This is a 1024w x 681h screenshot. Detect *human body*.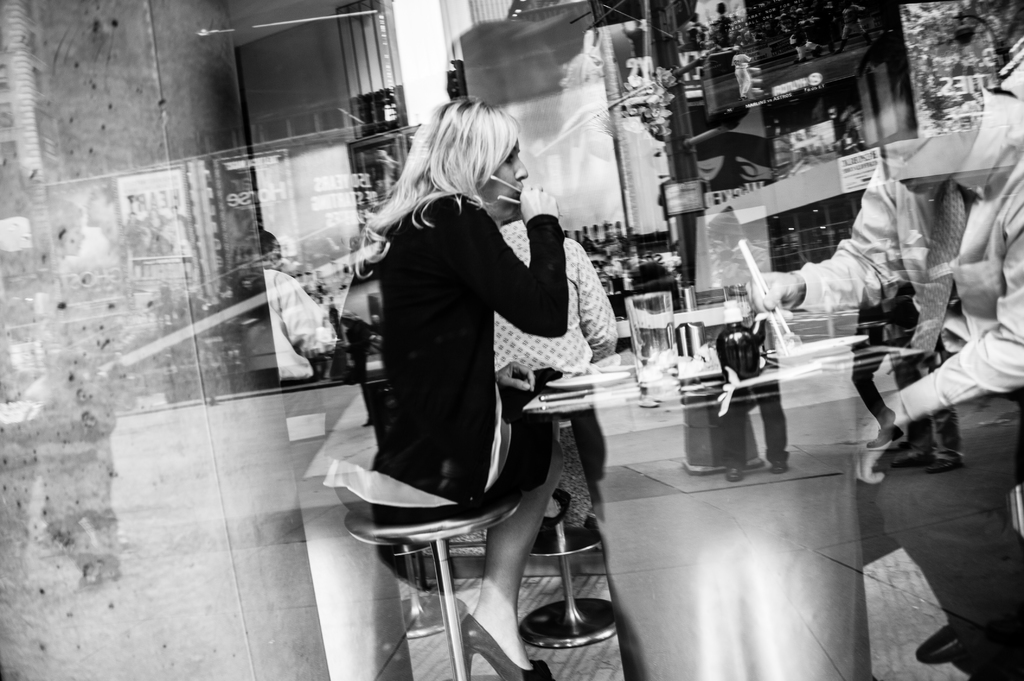
(844,204,926,467).
